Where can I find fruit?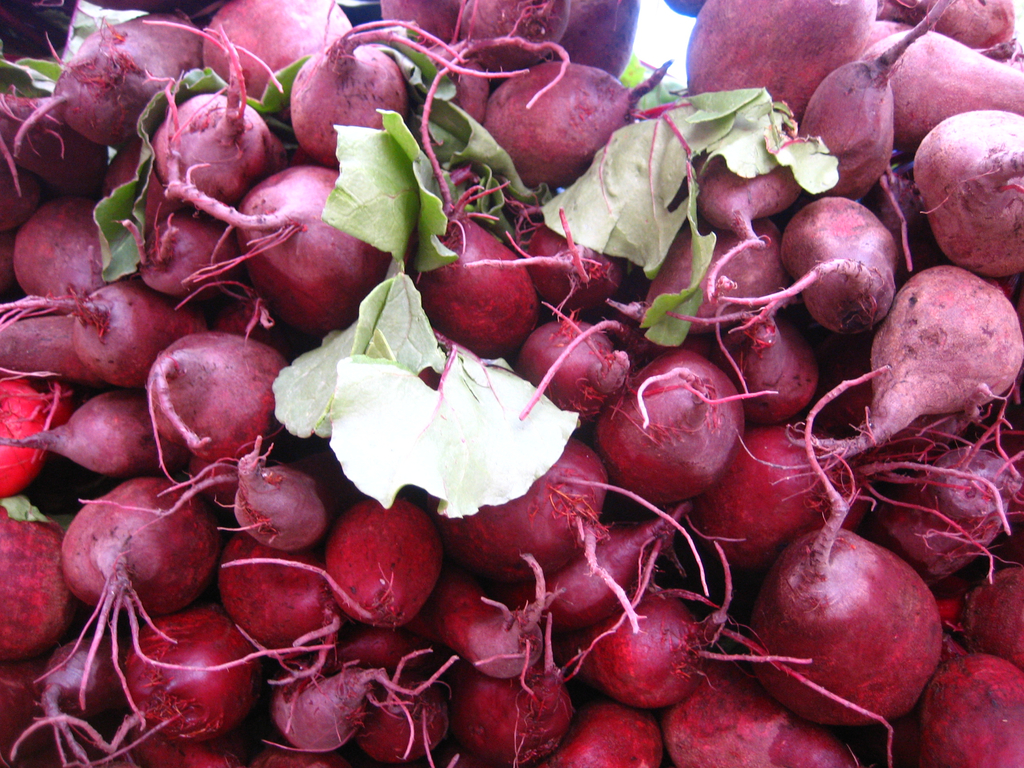
You can find it at rect(314, 508, 436, 629).
